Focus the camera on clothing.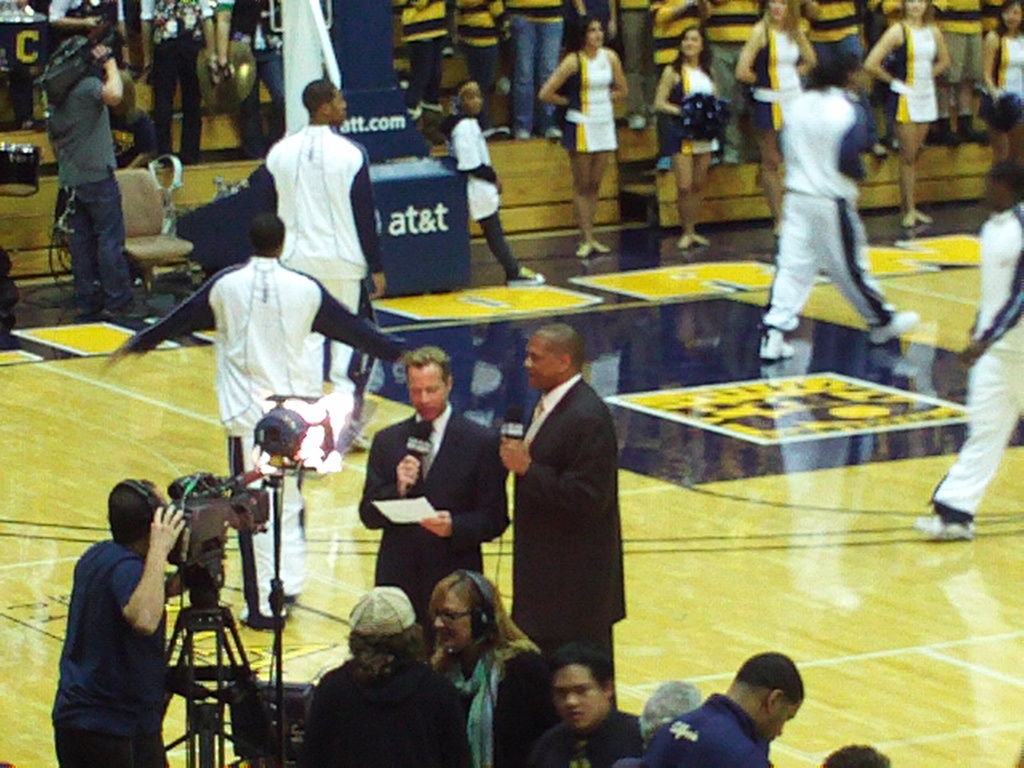
Focus region: crop(0, 0, 29, 118).
